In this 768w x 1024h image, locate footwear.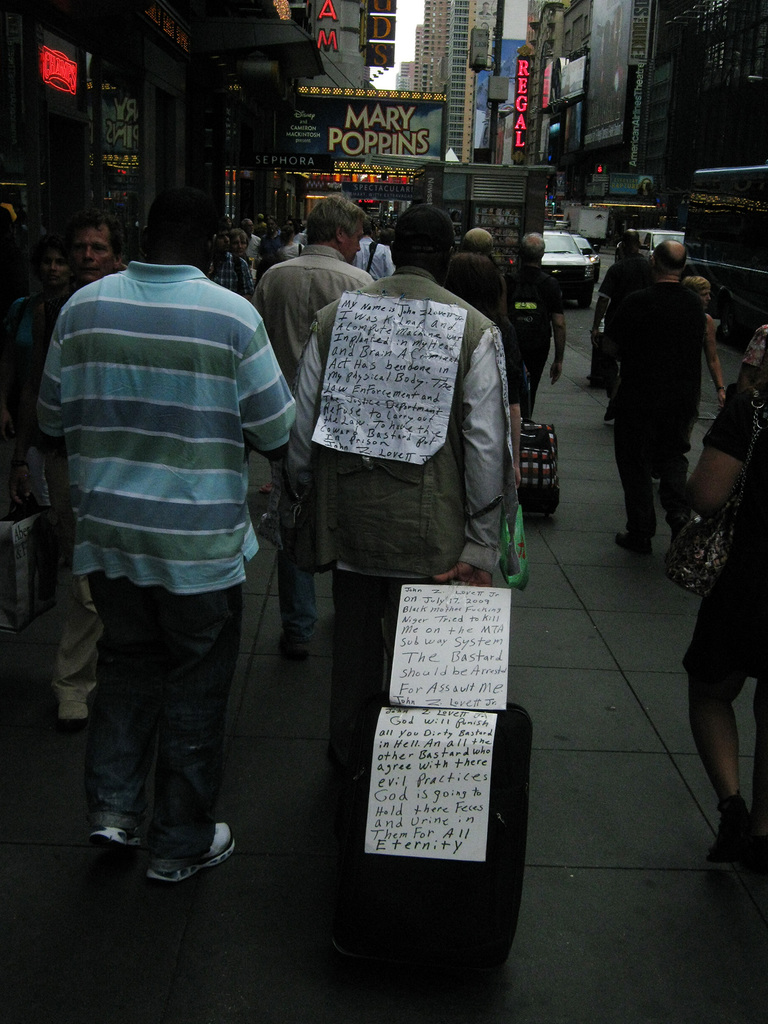
Bounding box: <box>56,700,90,728</box>.
